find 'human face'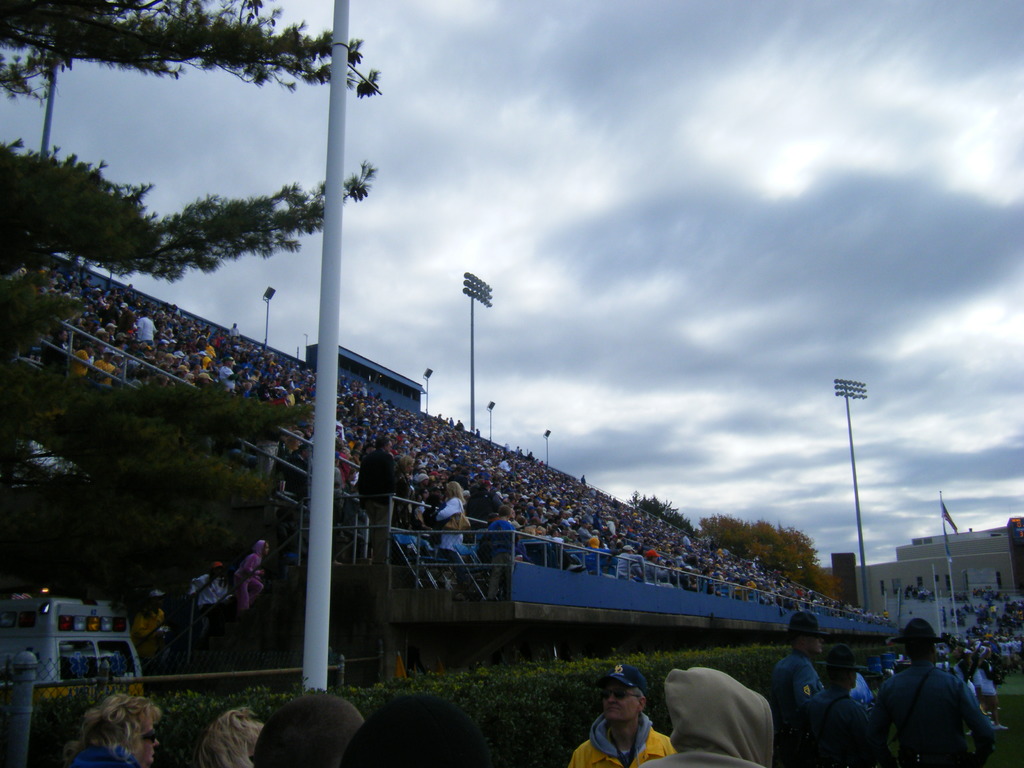
x1=137 y1=717 x2=163 y2=767
